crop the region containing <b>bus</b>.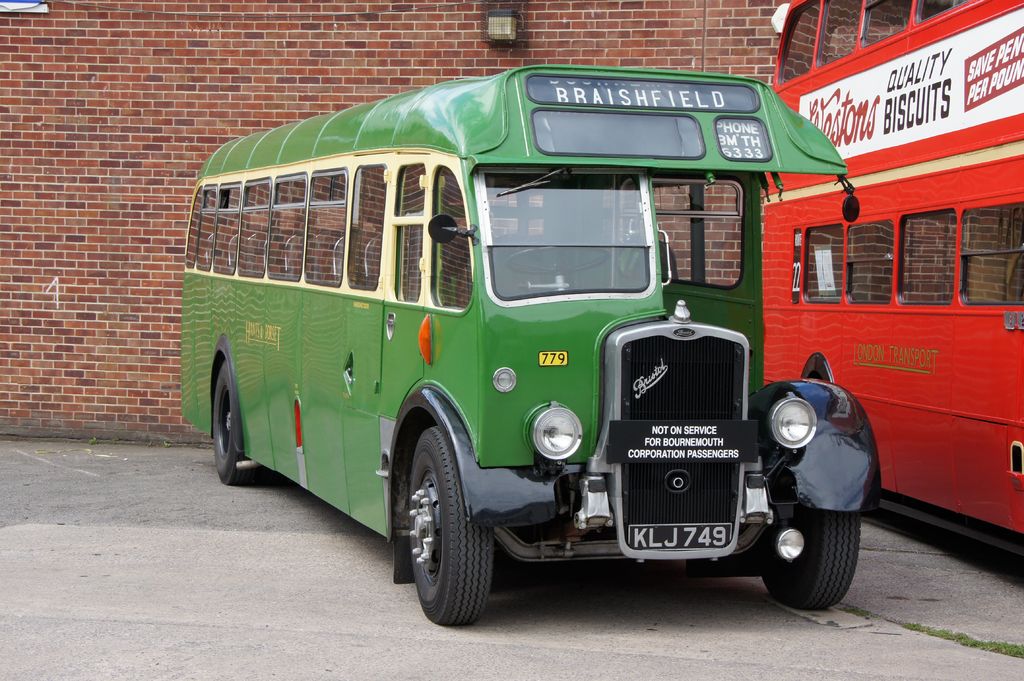
Crop region: pyautogui.locateOnScreen(178, 70, 879, 623).
